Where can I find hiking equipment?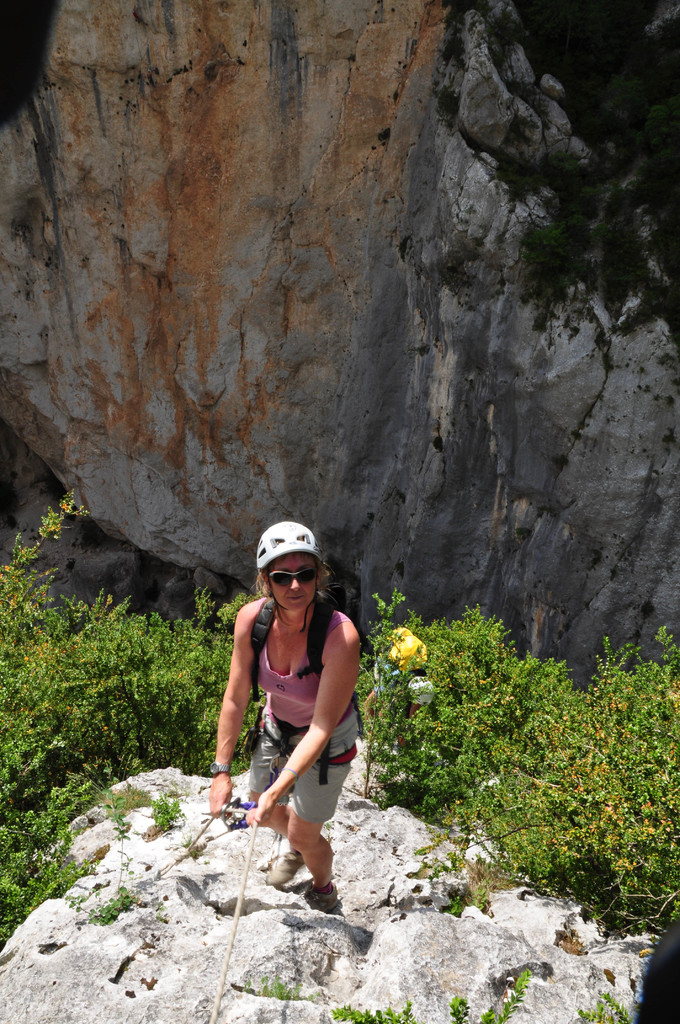
You can find it at rect(265, 845, 305, 886).
